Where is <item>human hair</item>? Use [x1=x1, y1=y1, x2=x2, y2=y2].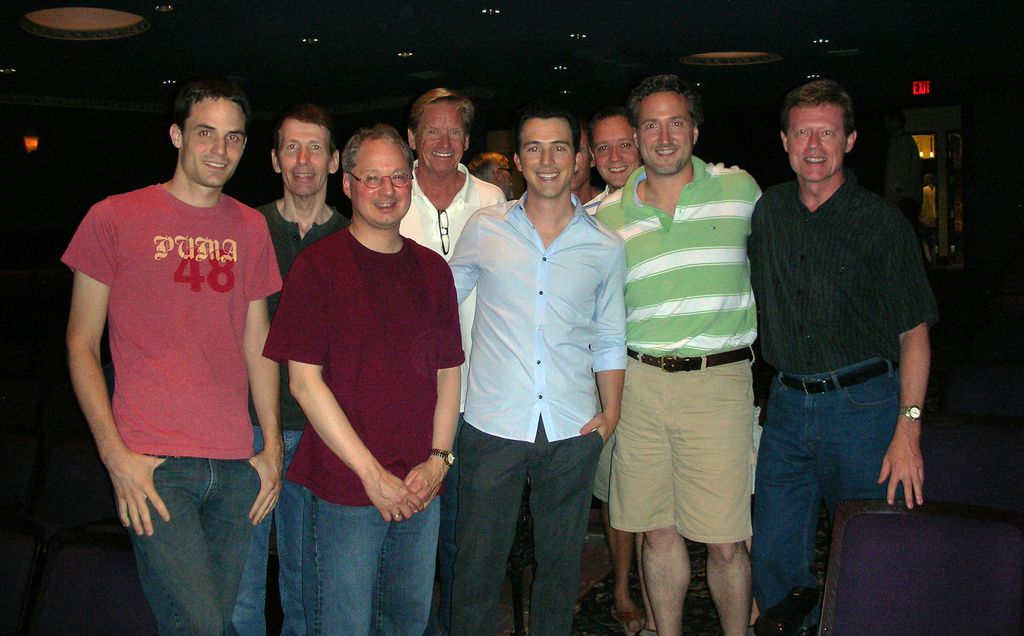
[x1=466, y1=151, x2=508, y2=184].
